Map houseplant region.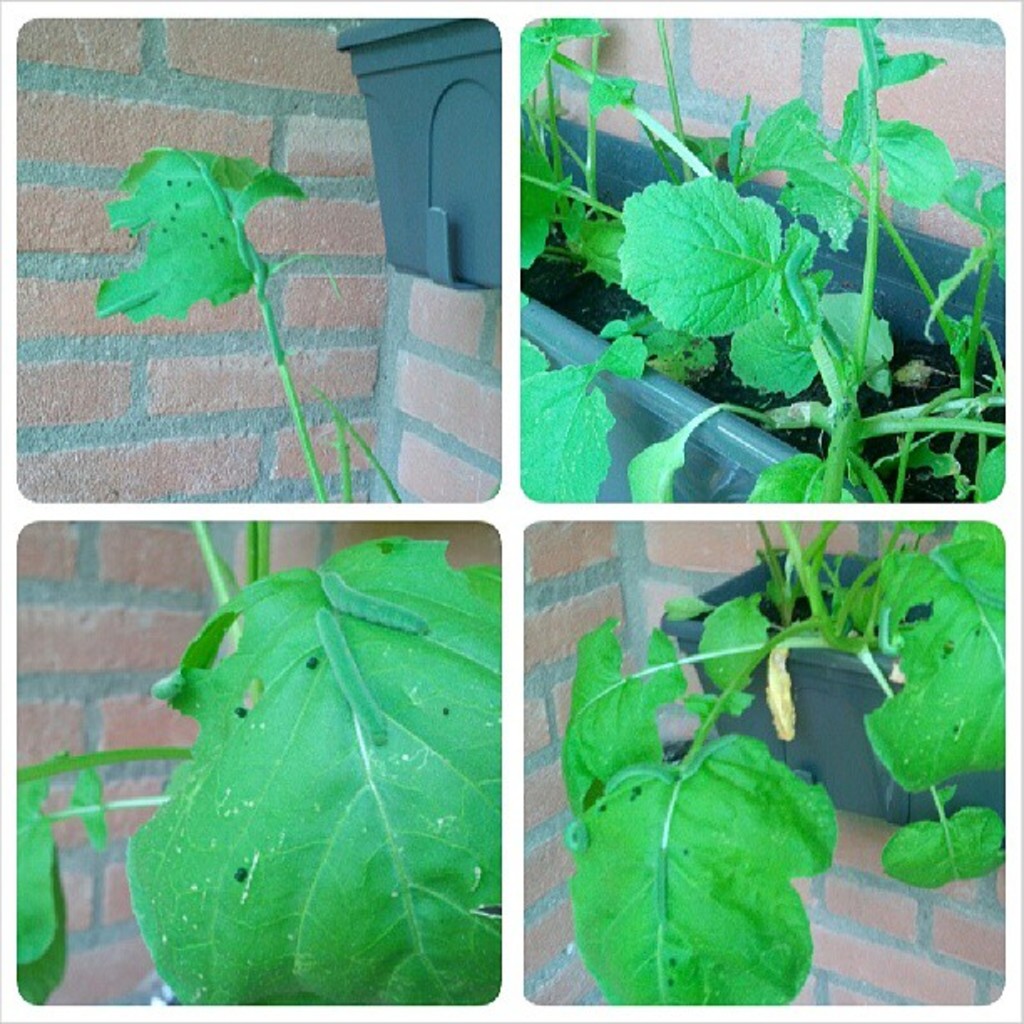
Mapped to 514, 8, 1009, 499.
